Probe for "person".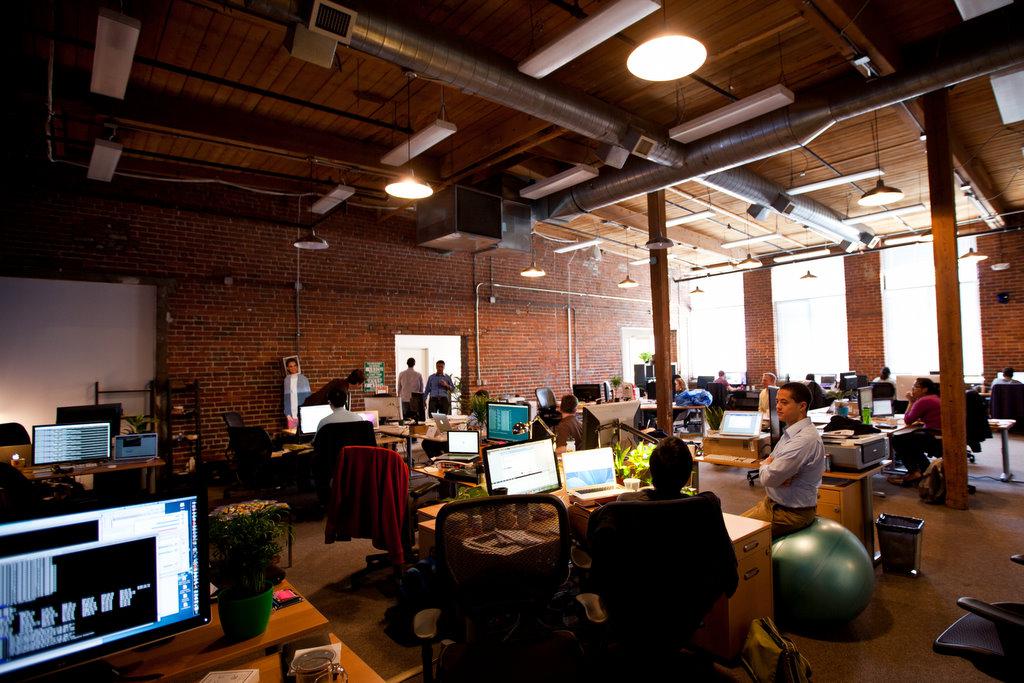
Probe result: x1=421 y1=361 x2=456 y2=417.
